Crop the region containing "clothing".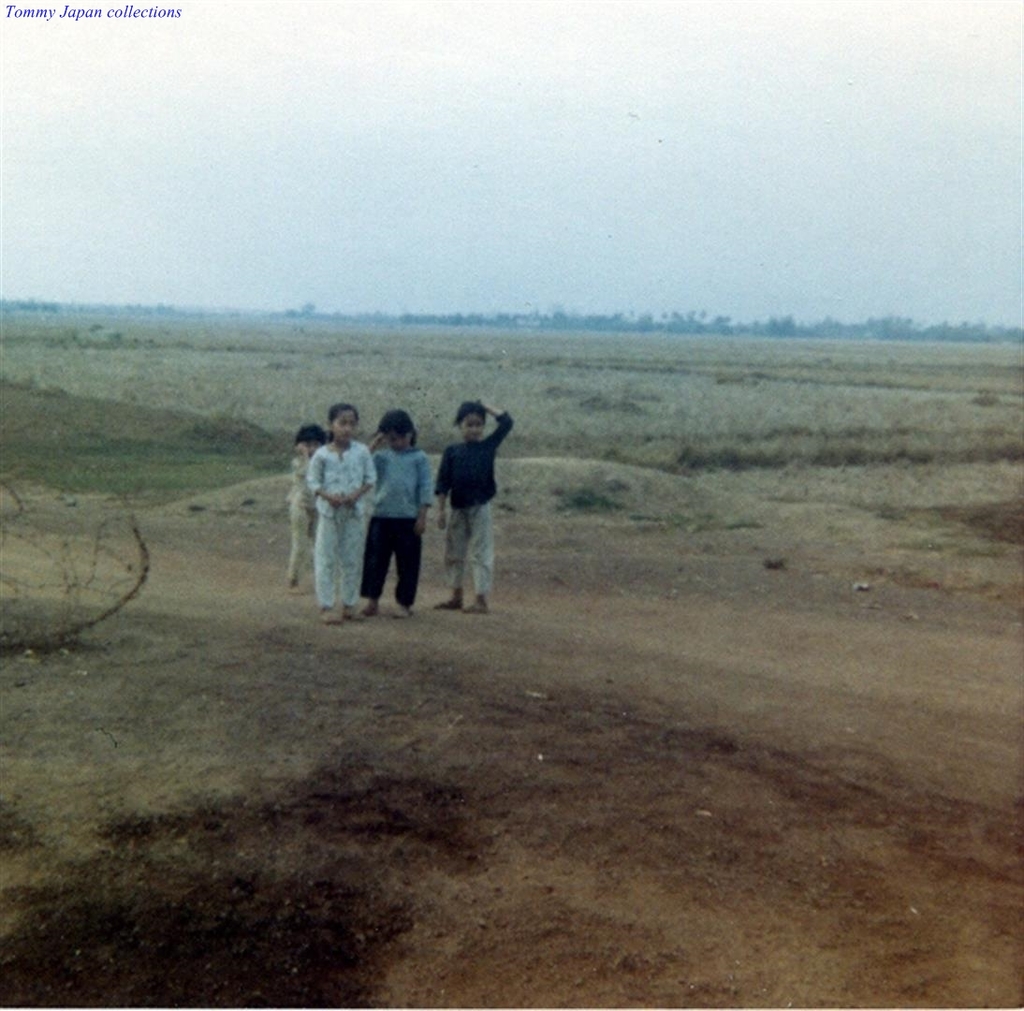
Crop region: 446:409:516:588.
